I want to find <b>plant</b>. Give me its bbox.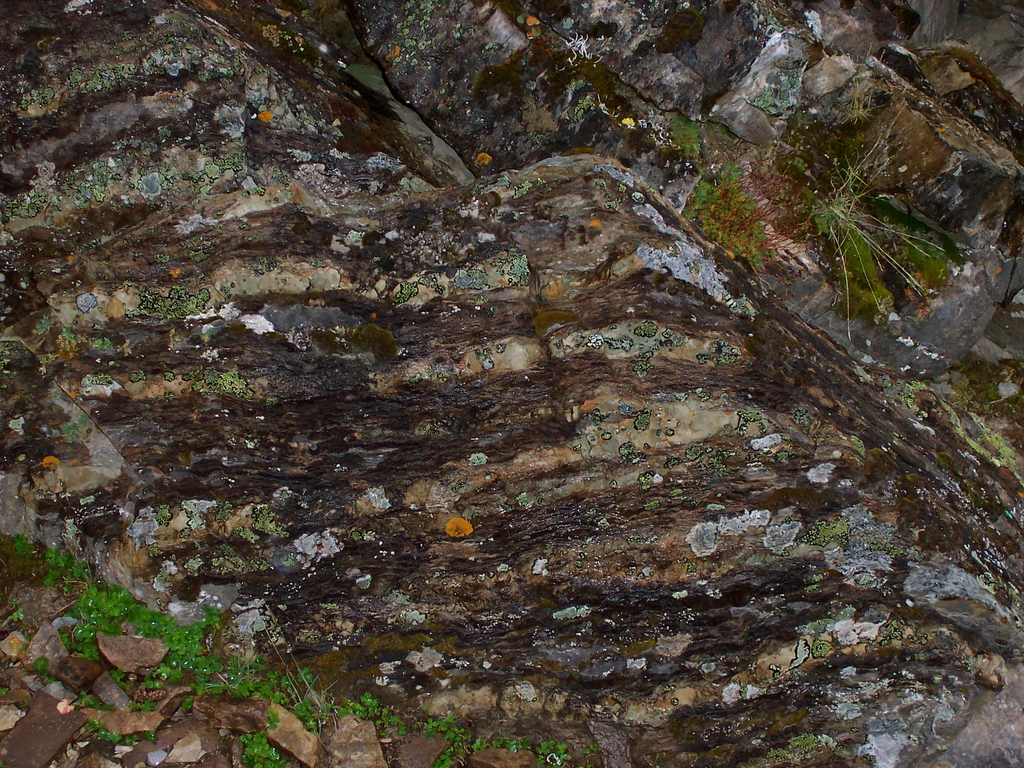
810:136:949:355.
